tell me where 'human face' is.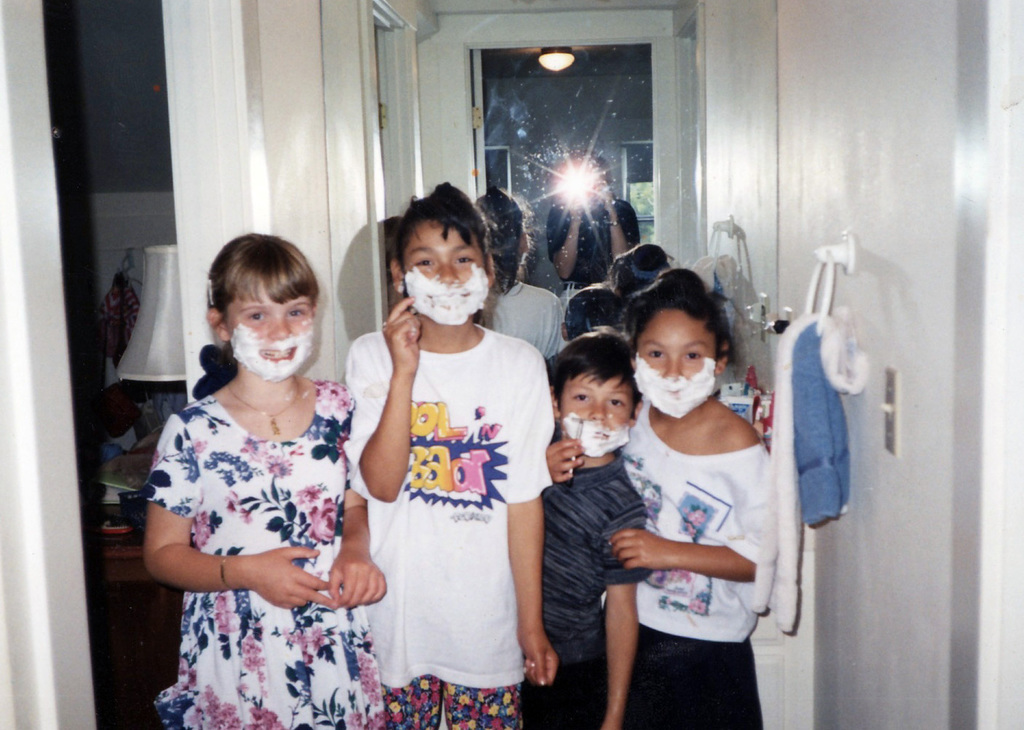
'human face' is at box=[399, 225, 488, 325].
